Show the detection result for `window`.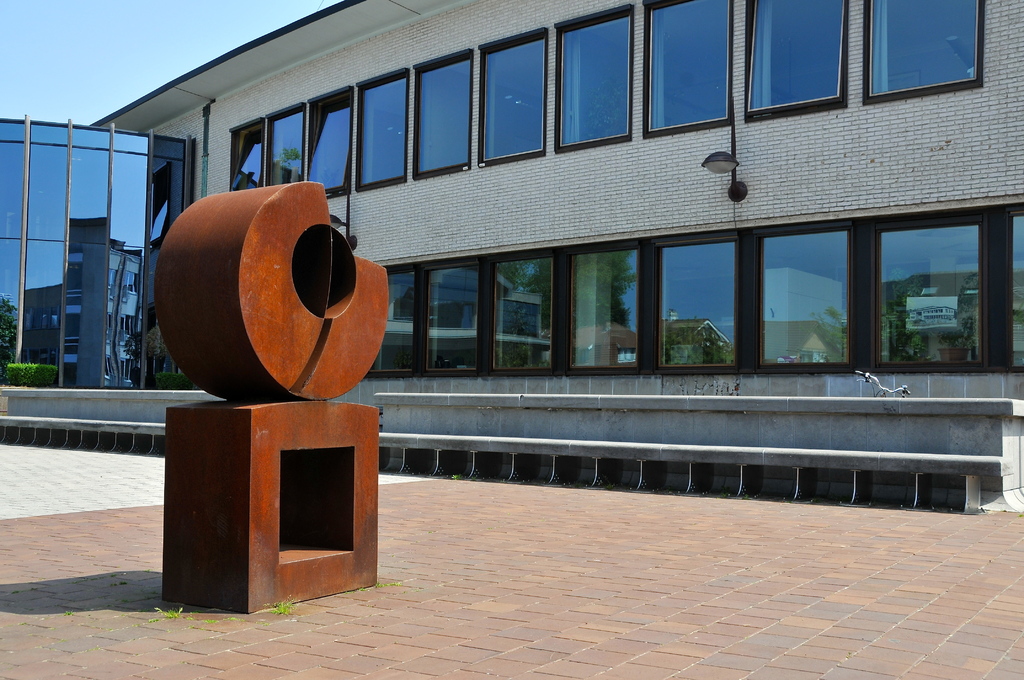
box(1007, 208, 1023, 373).
